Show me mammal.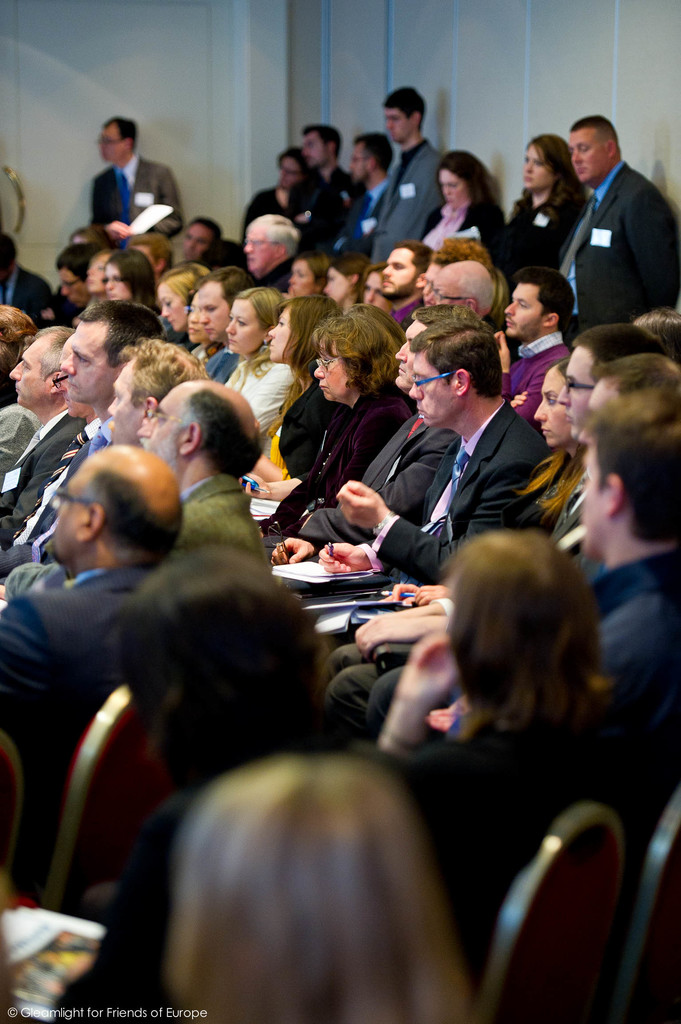
mammal is here: bbox(357, 81, 444, 268).
